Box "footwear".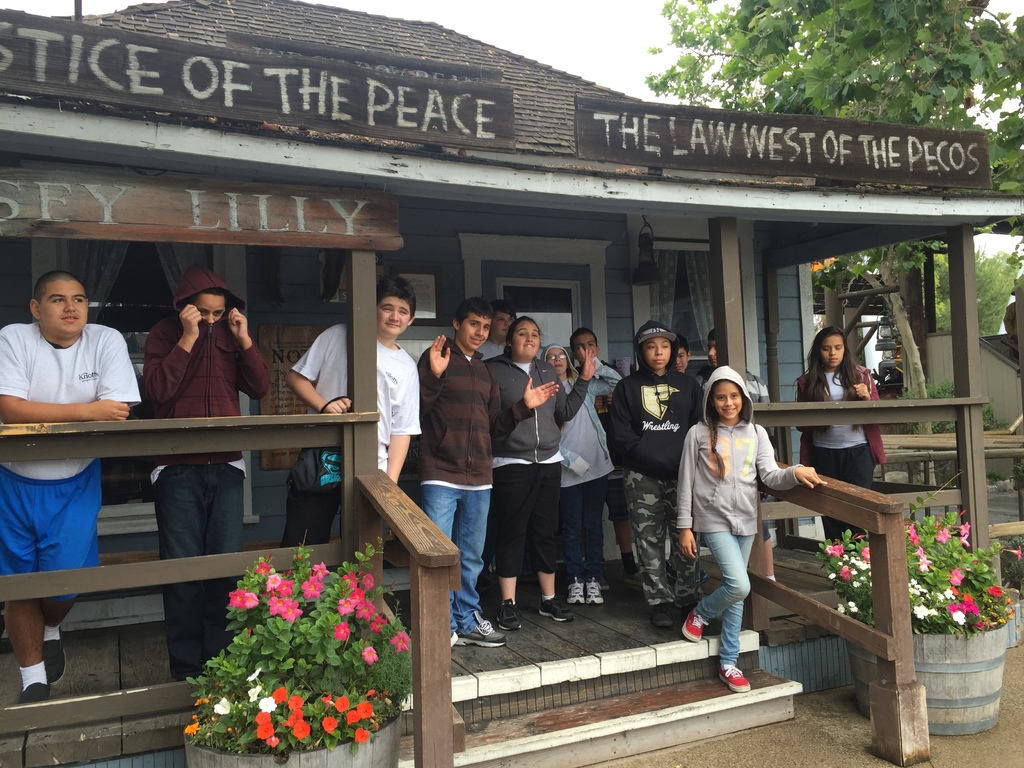
[left=566, top=576, right=604, bottom=607].
